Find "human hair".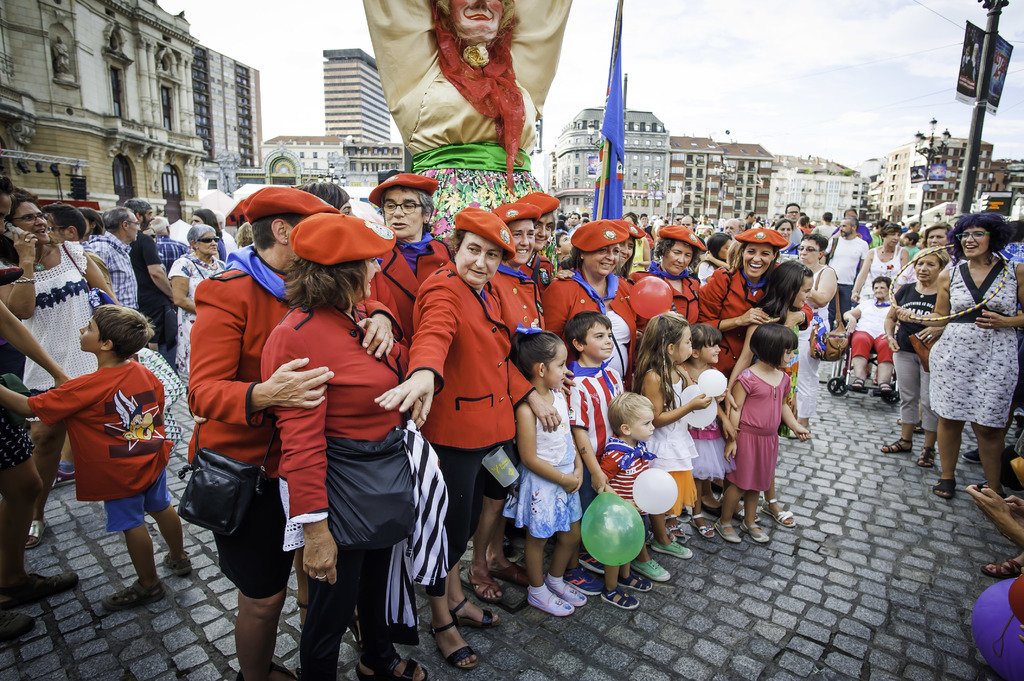
bbox=(878, 221, 907, 239).
